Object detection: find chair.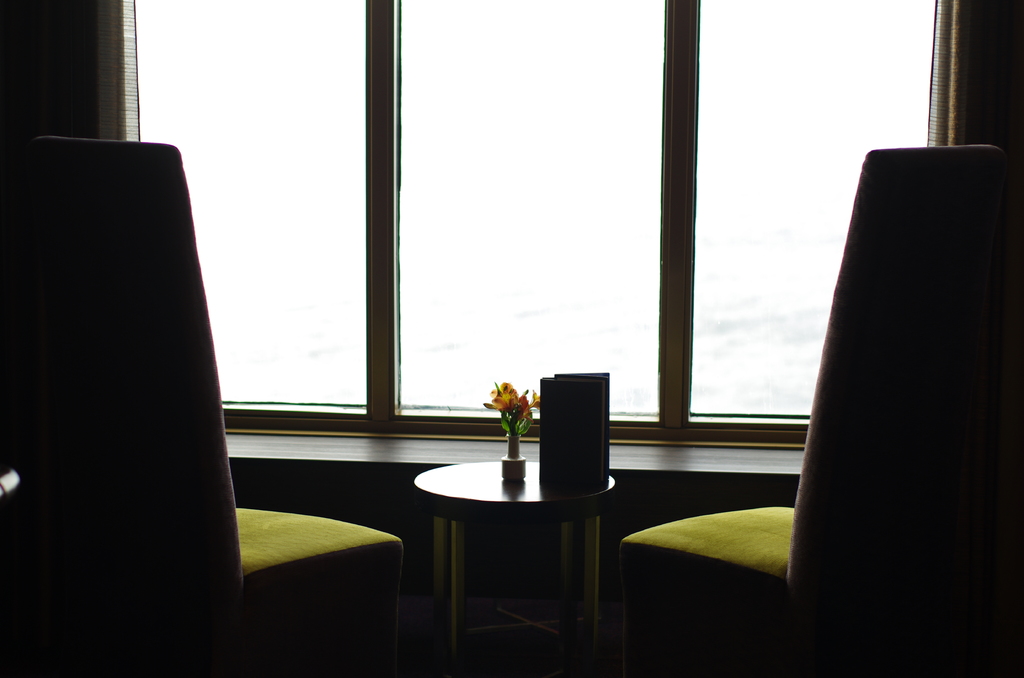
[left=0, top=135, right=401, bottom=677].
